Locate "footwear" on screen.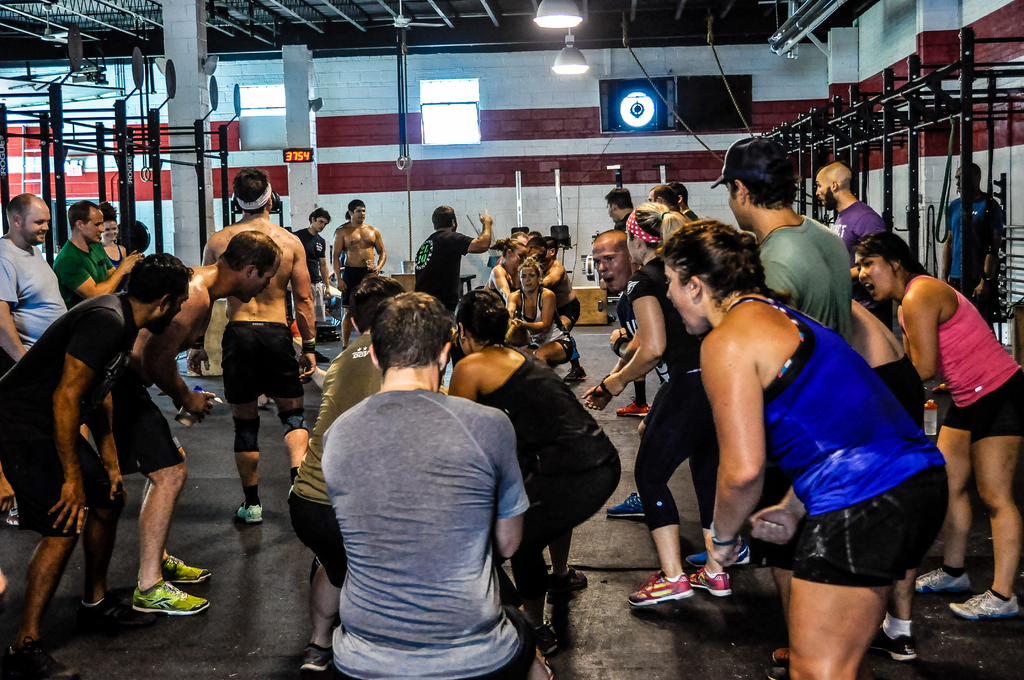
On screen at <box>300,645,336,674</box>.
